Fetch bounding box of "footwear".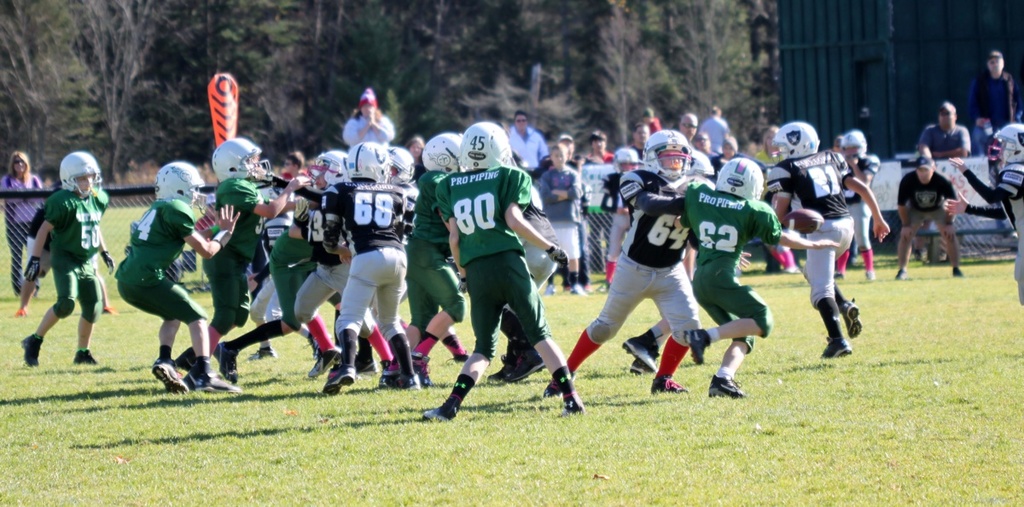
Bbox: bbox=(569, 283, 585, 295).
